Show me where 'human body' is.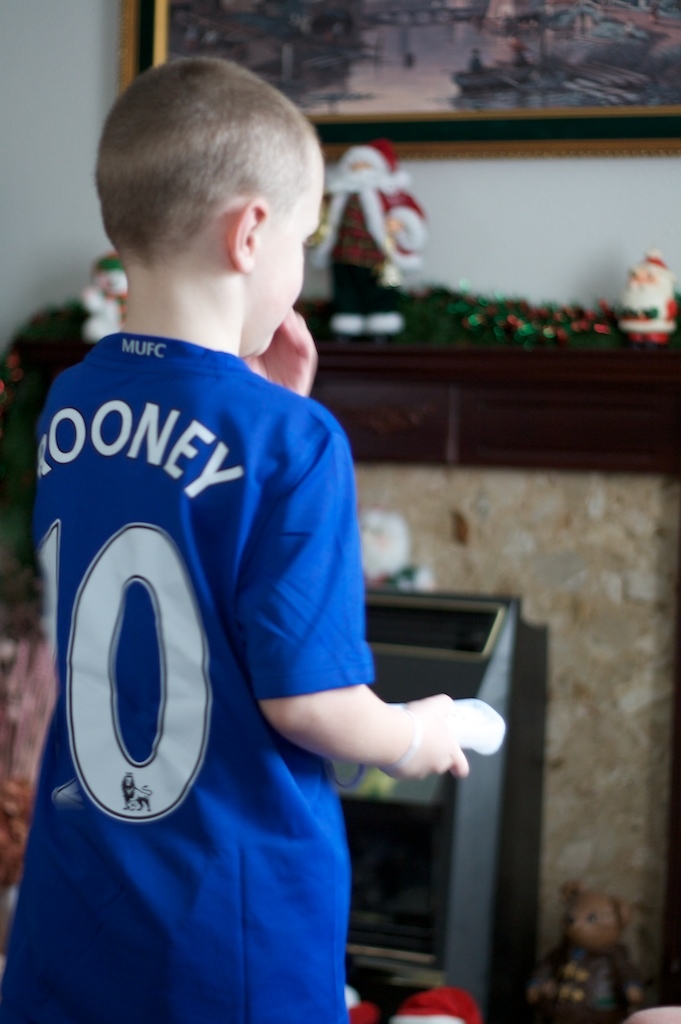
'human body' is at 302,136,435,361.
